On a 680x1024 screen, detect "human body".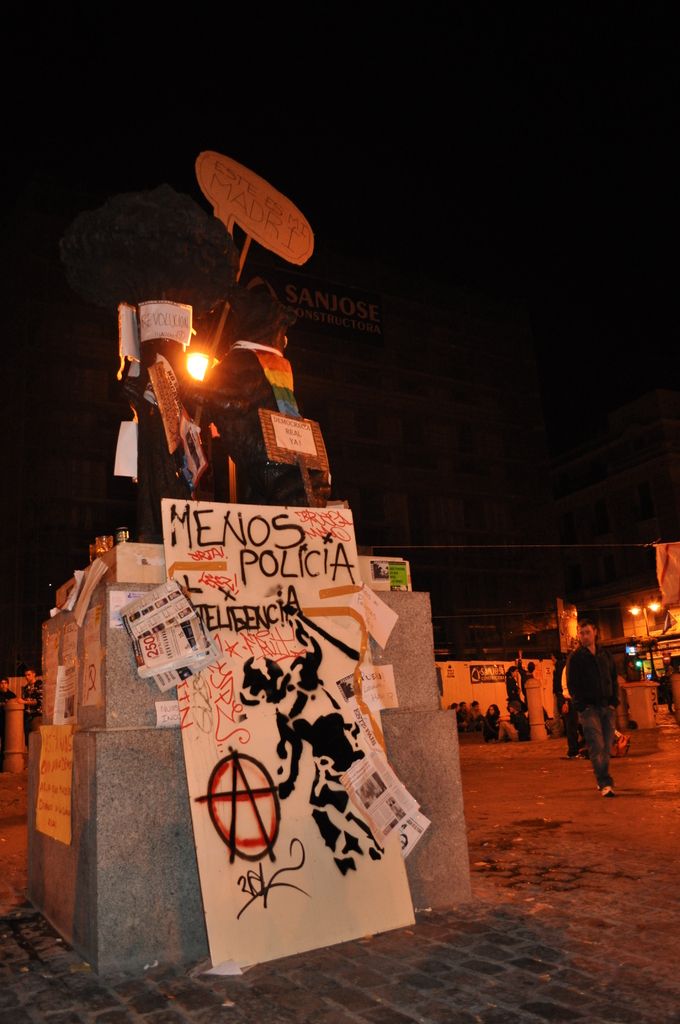
box=[563, 618, 620, 795].
